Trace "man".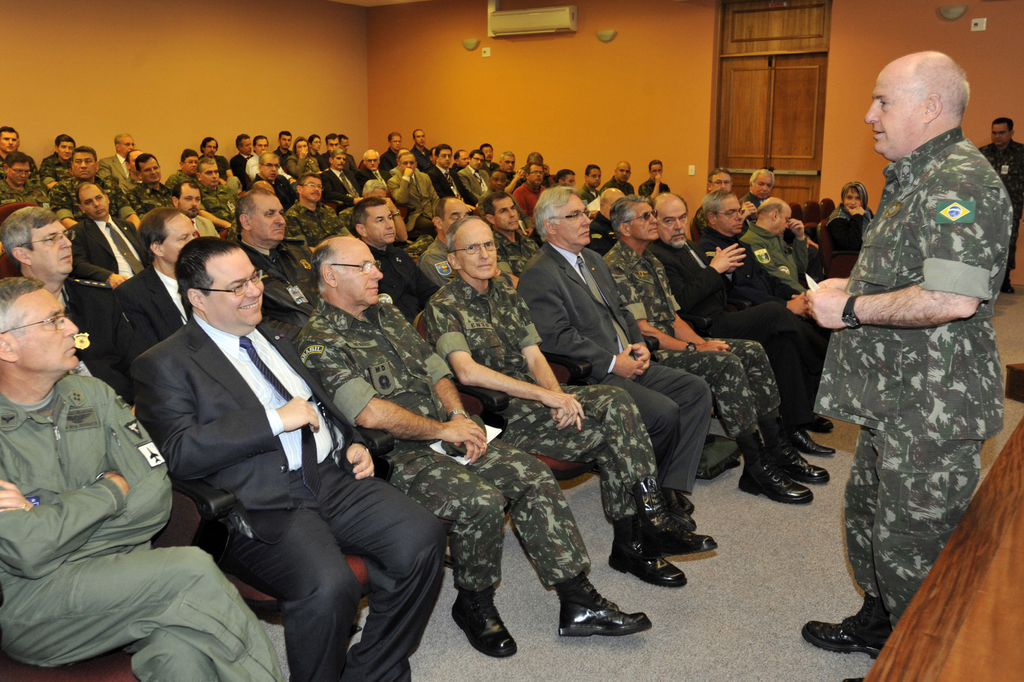
Traced to pyautogui.locateOnScreen(184, 155, 236, 227).
